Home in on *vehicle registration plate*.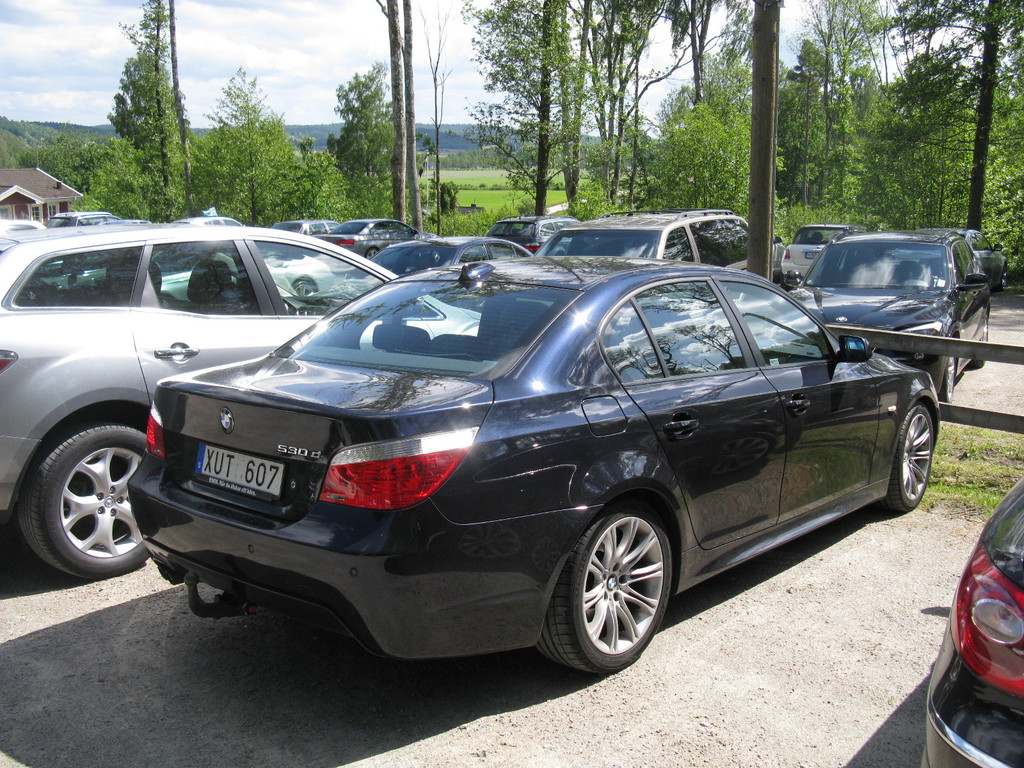
Homed in at 191,446,292,494.
